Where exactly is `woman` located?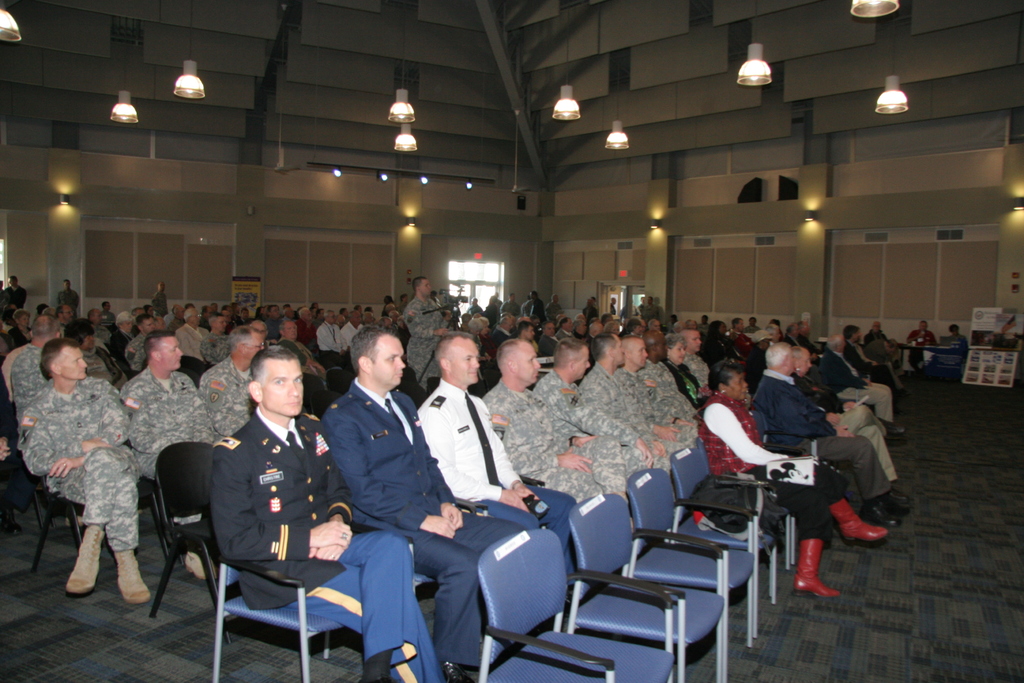
Its bounding box is crop(698, 360, 888, 597).
